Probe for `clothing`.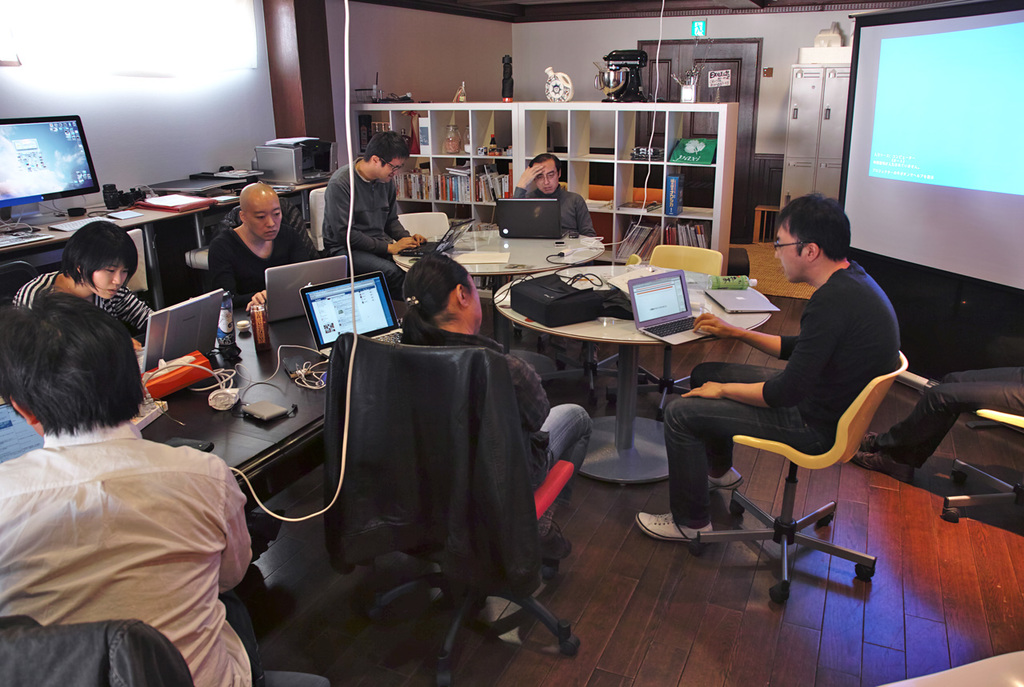
Probe result: [x1=658, y1=258, x2=902, y2=531].
